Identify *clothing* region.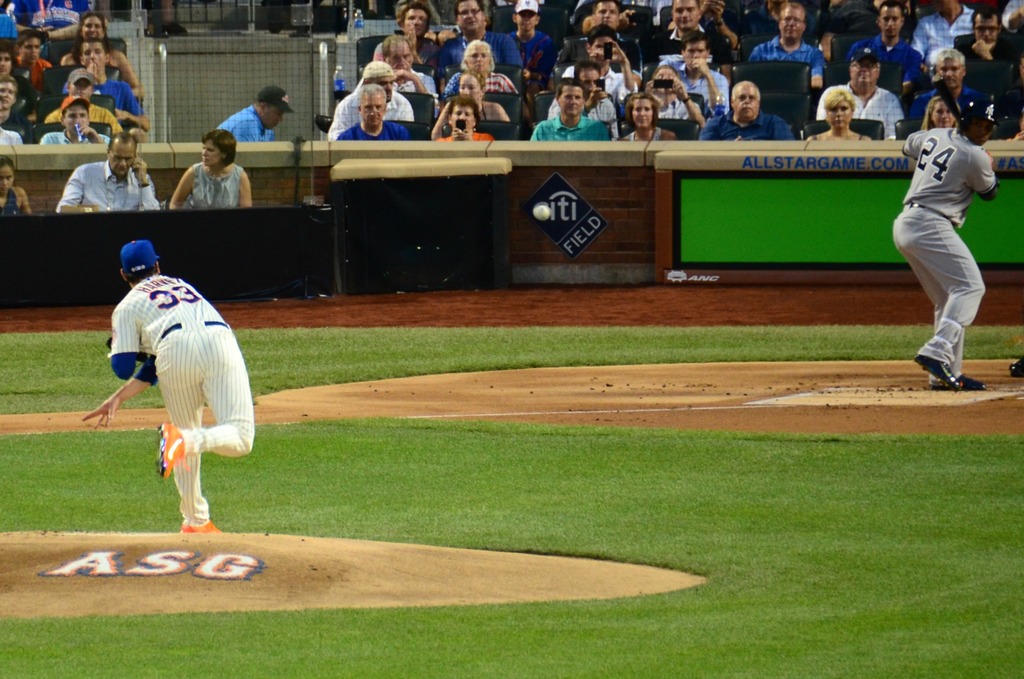
Region: bbox=(954, 23, 1023, 92).
